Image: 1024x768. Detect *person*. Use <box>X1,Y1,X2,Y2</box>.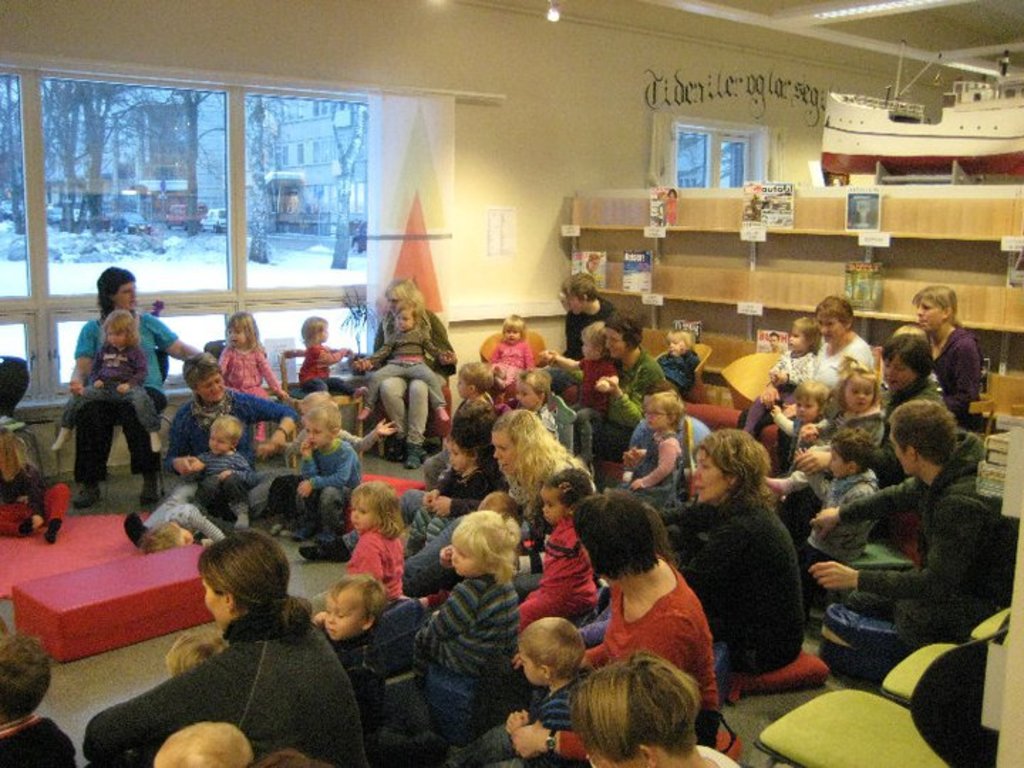
<box>661,183,677,223</box>.
